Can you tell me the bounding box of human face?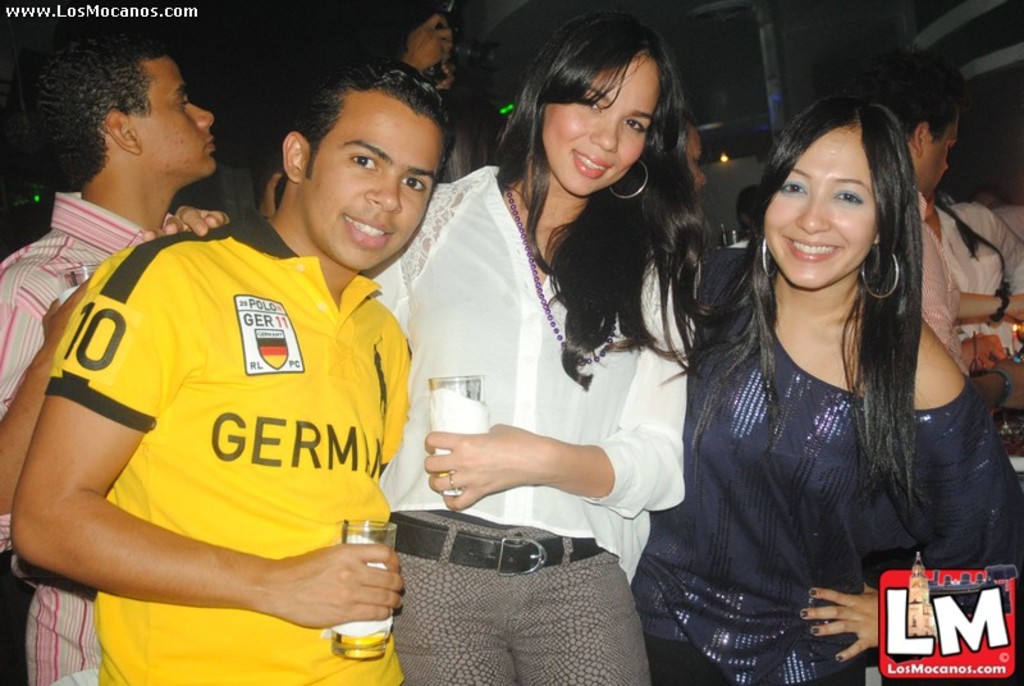
<region>918, 114, 961, 193</region>.
